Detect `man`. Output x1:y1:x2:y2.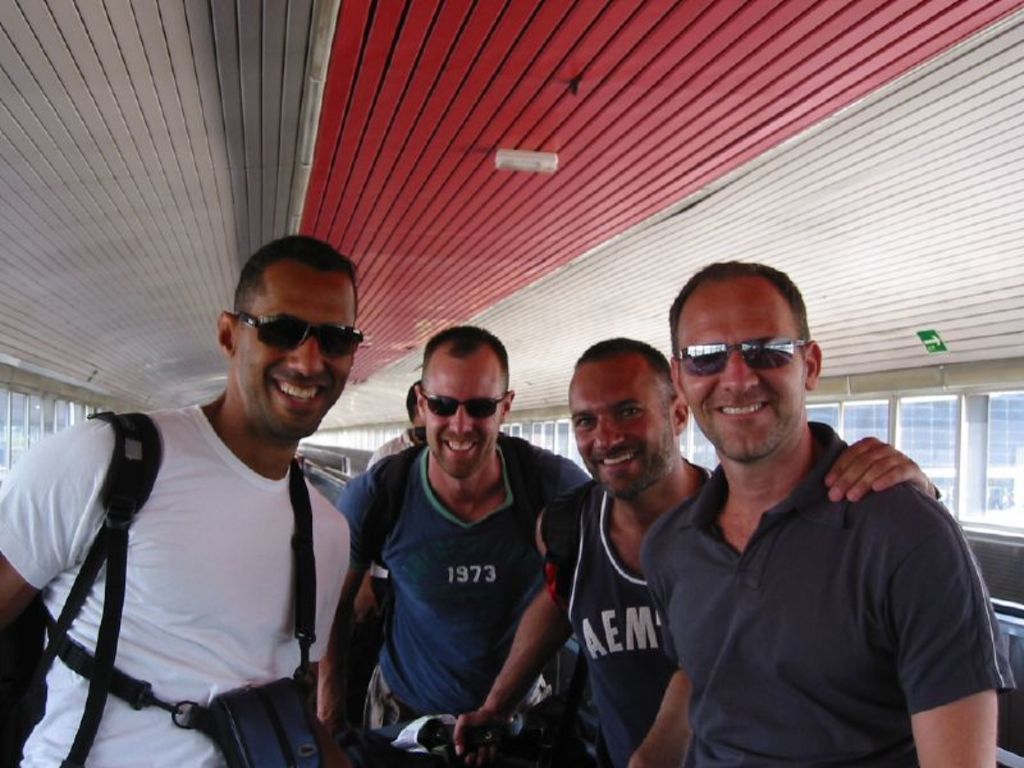
0:234:364:767.
